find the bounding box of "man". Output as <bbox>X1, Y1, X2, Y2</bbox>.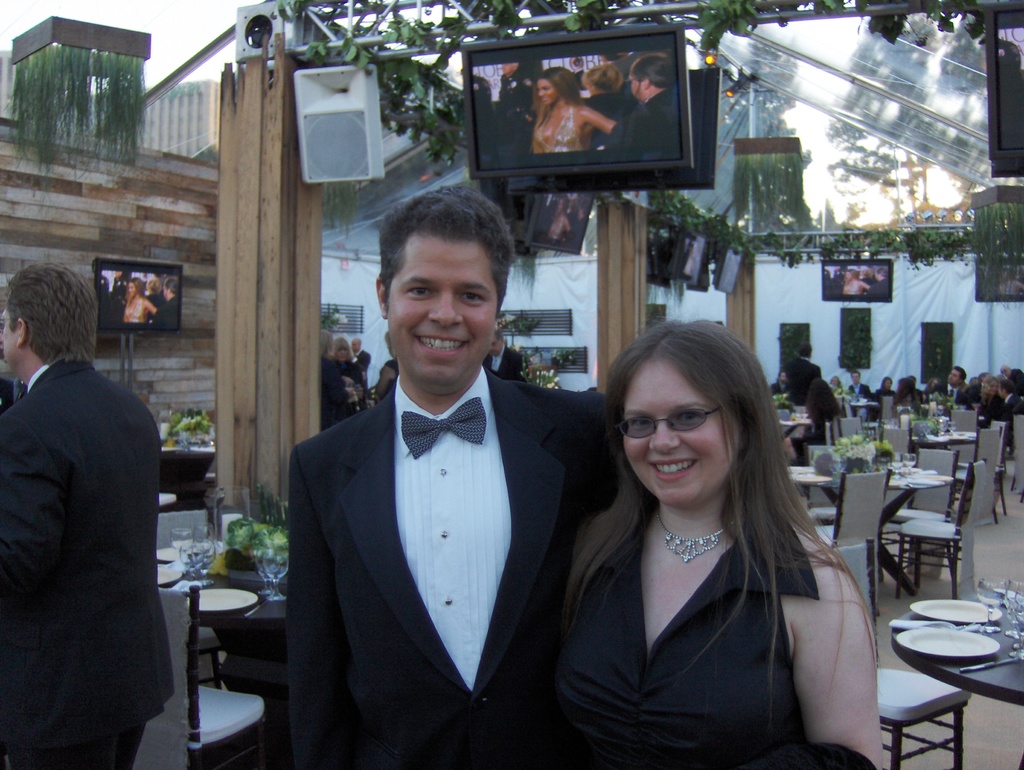
<bbox>289, 185, 625, 769</bbox>.
